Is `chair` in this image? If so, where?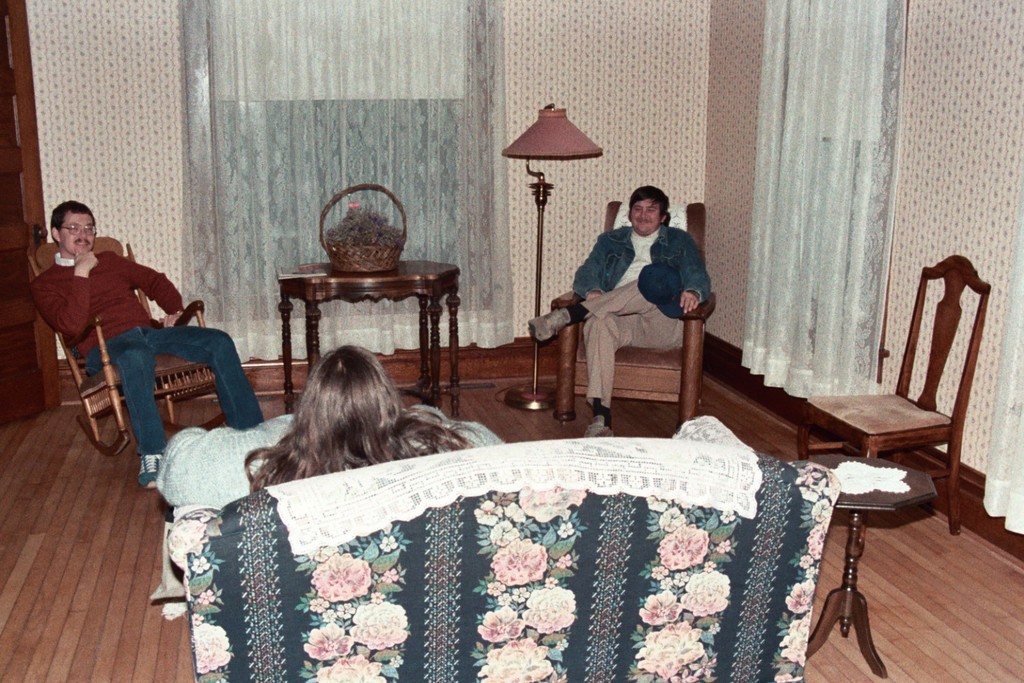
Yes, at <bbox>27, 234, 227, 458</bbox>.
